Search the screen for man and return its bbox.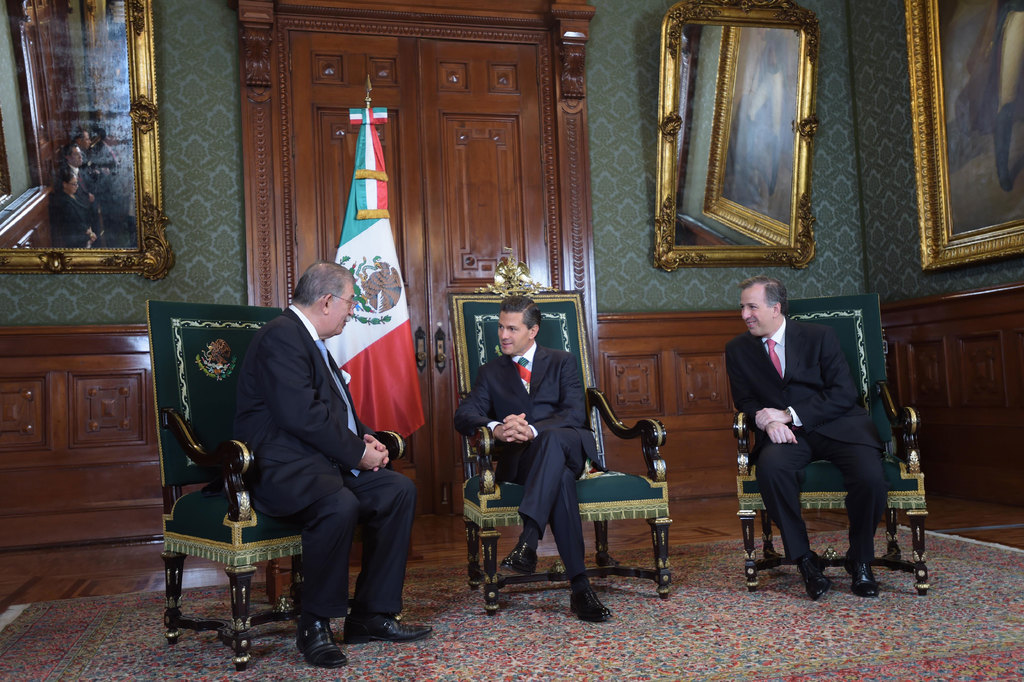
Found: pyautogui.locateOnScreen(725, 271, 880, 606).
